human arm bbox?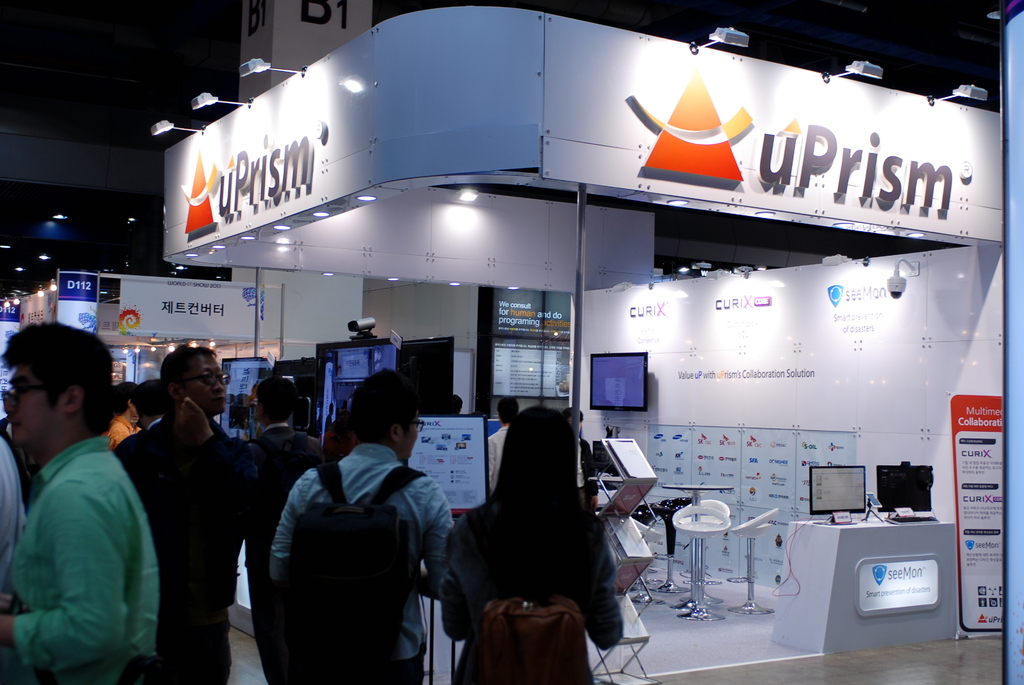
bbox(177, 396, 262, 510)
